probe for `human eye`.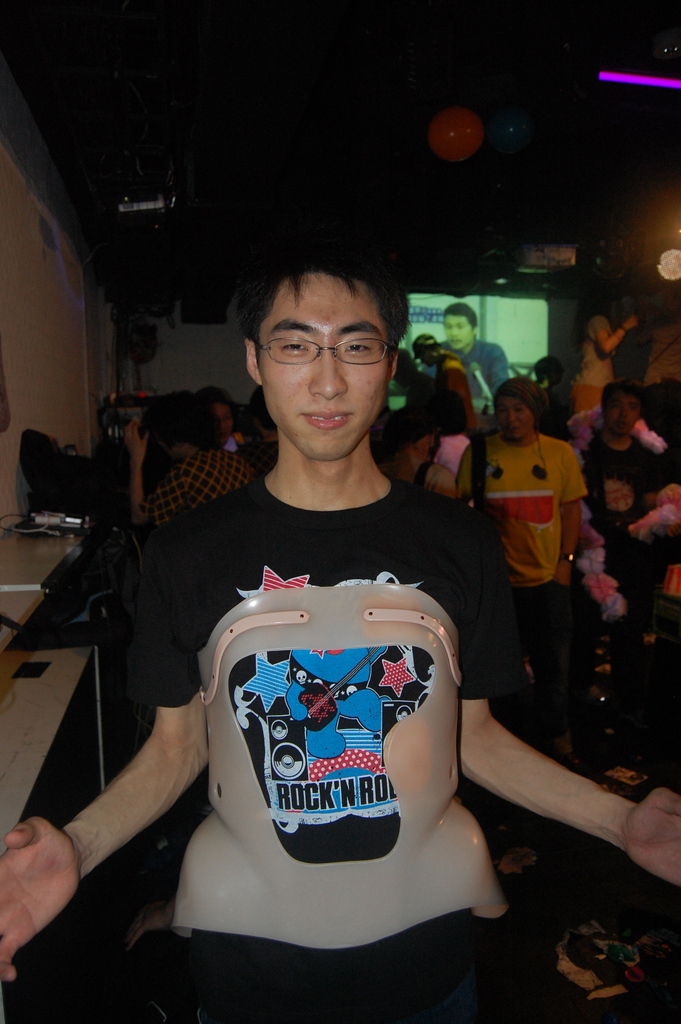
Probe result: bbox(606, 403, 620, 412).
